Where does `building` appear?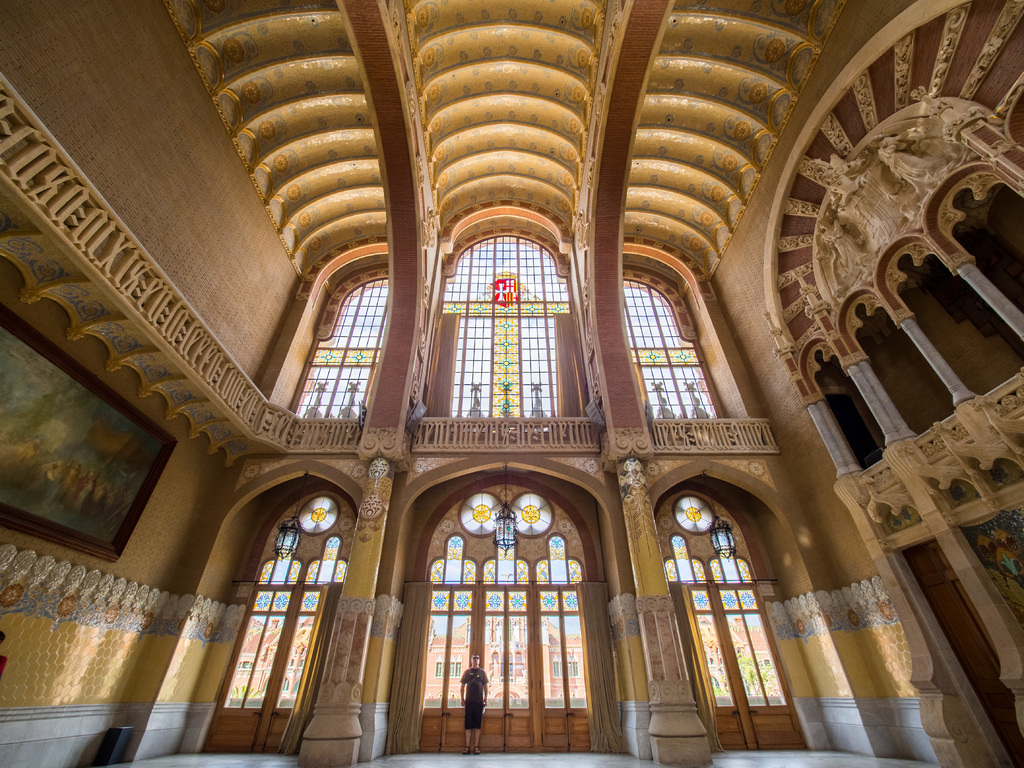
Appears at bbox(0, 0, 1023, 767).
